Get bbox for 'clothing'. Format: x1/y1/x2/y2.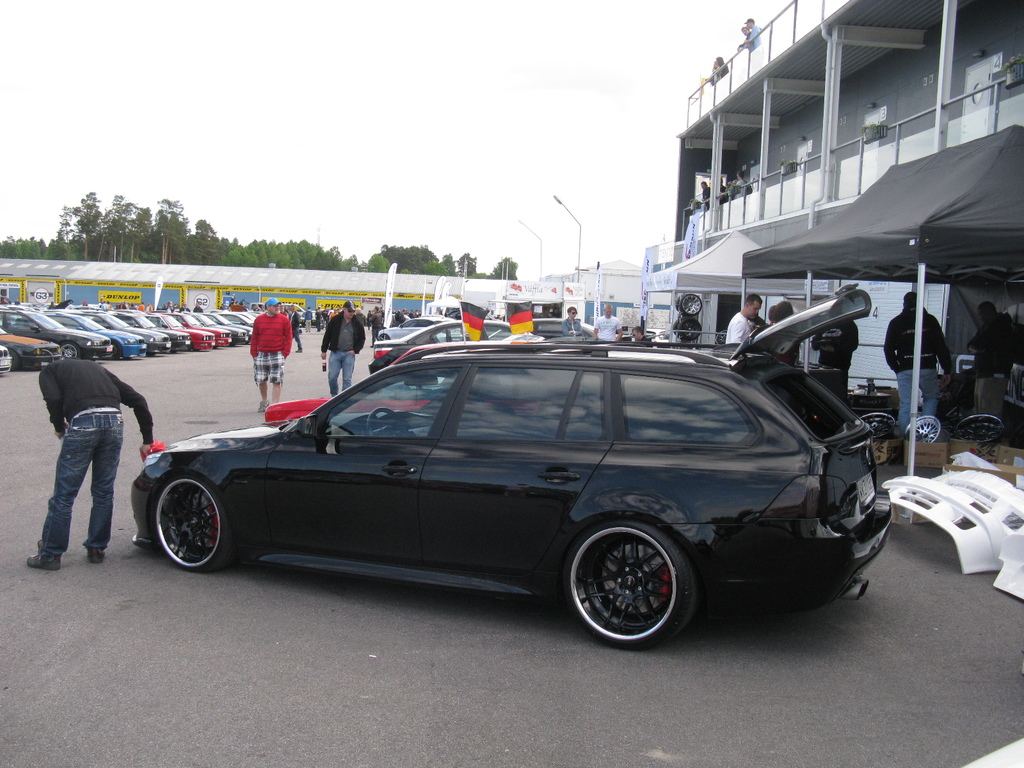
285/309/301/349.
